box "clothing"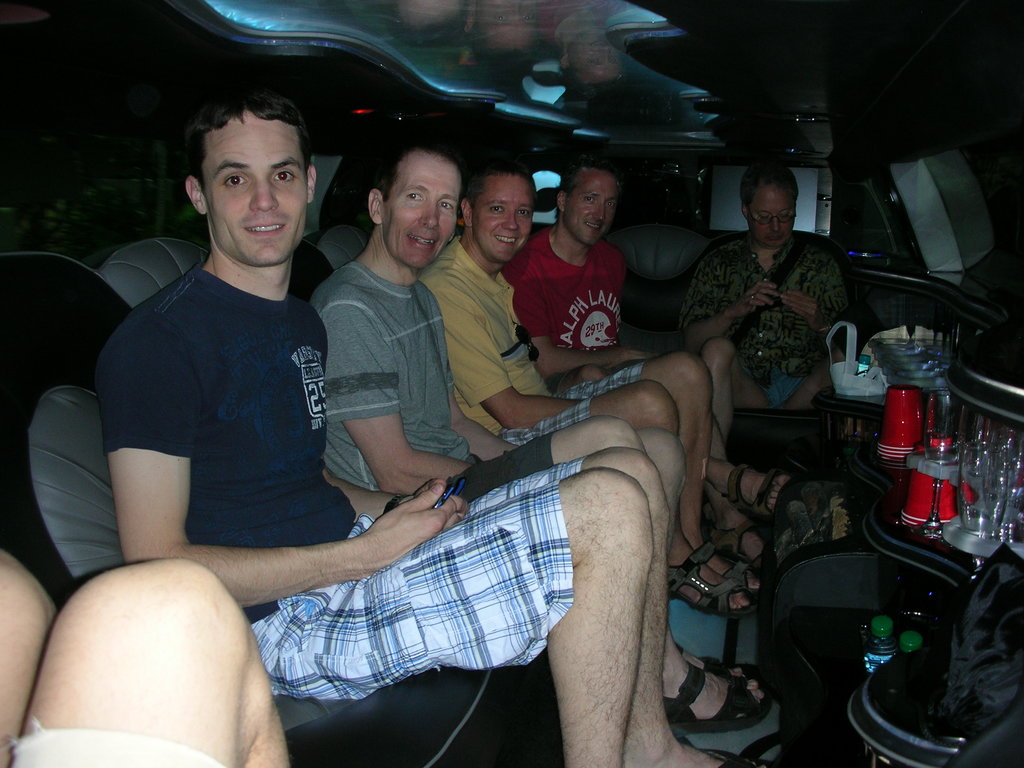
crop(512, 188, 650, 376)
